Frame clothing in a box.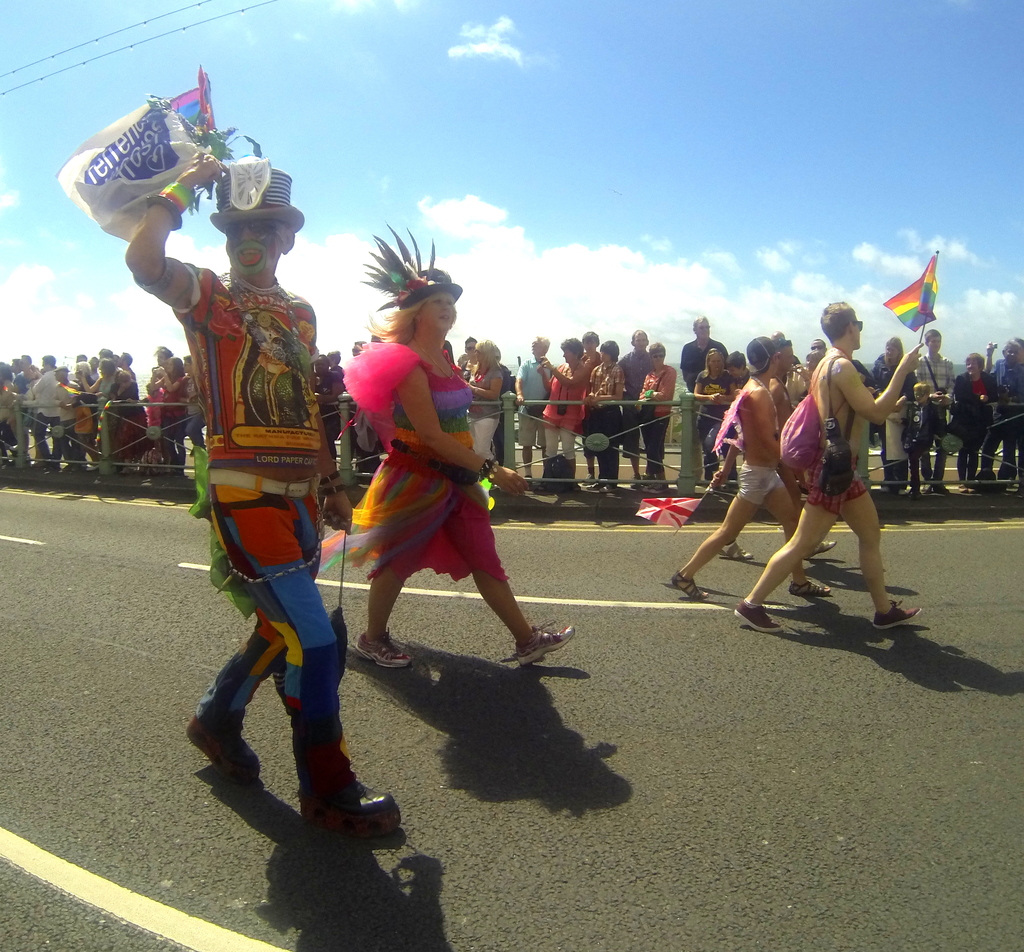
bbox=(589, 360, 622, 483).
